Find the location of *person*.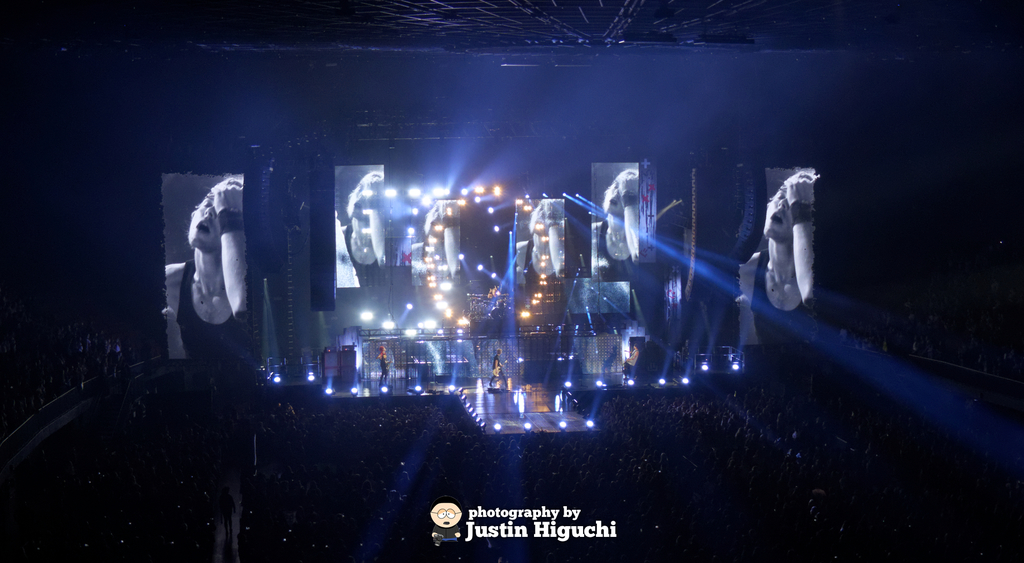
Location: detection(490, 351, 510, 386).
